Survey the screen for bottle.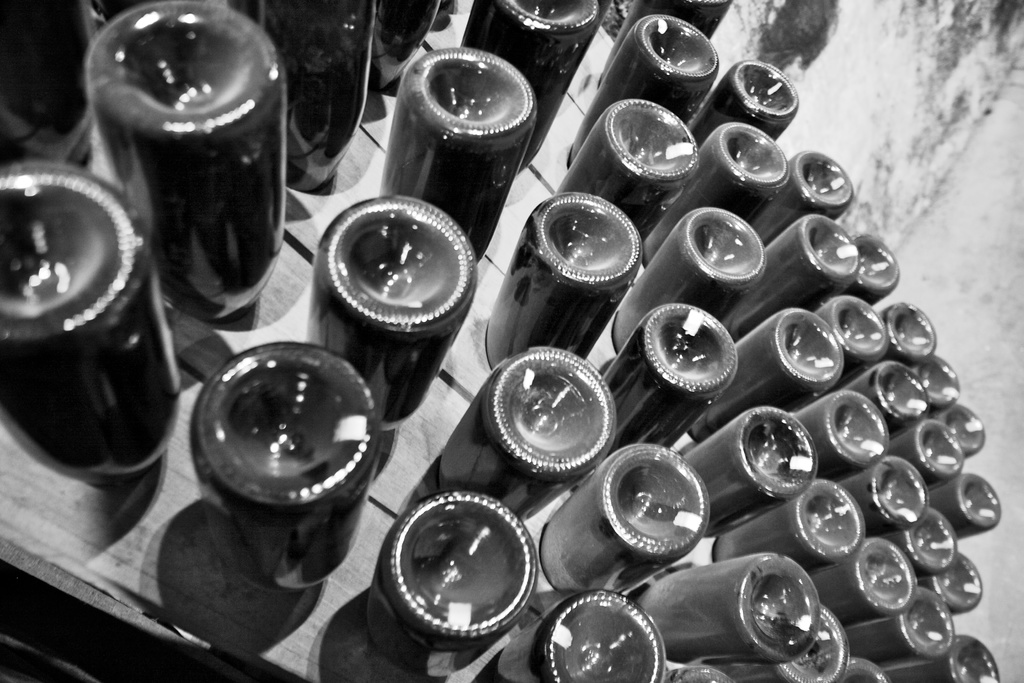
Survey found: (691, 308, 844, 441).
